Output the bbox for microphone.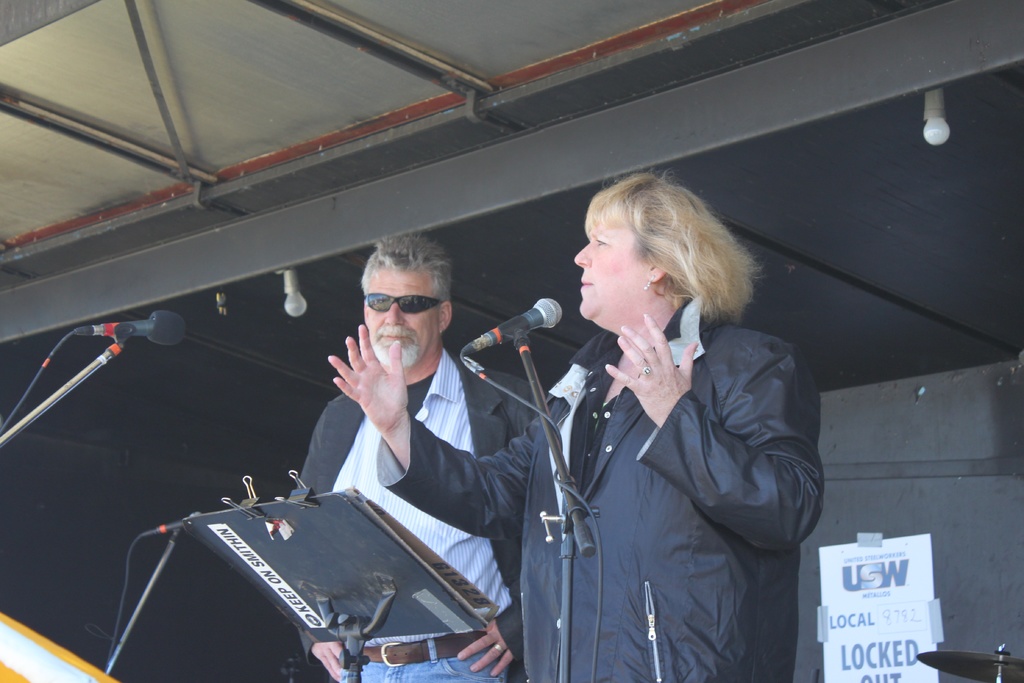
(left=141, top=509, right=206, bottom=537).
